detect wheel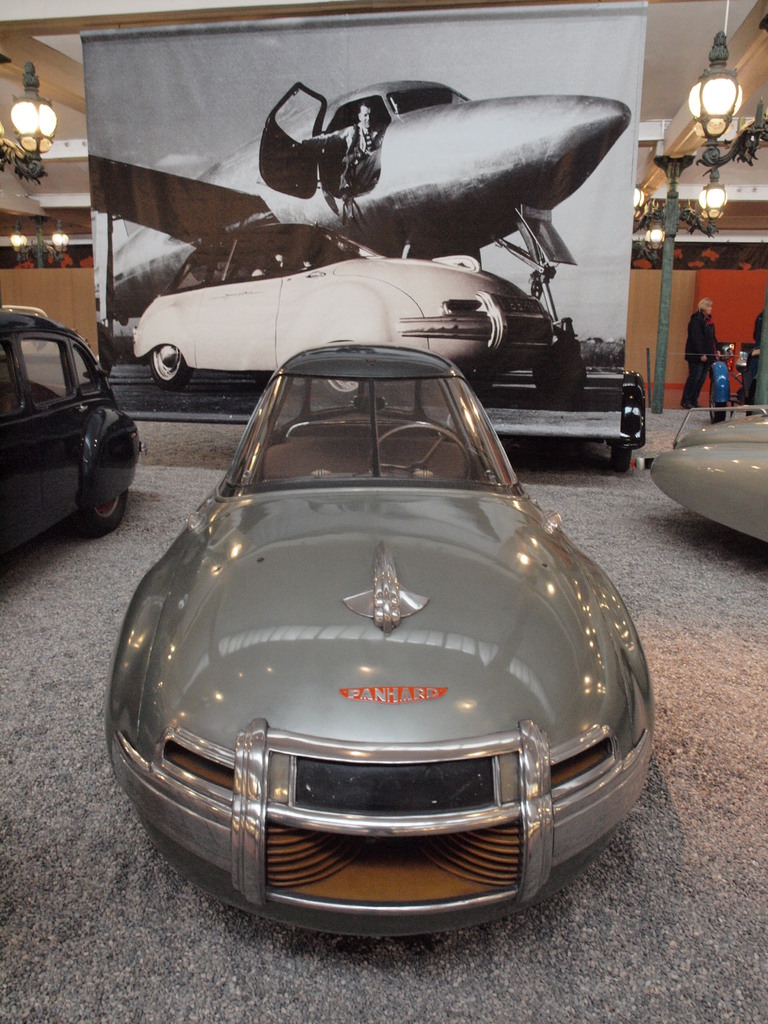
(319,380,376,402)
